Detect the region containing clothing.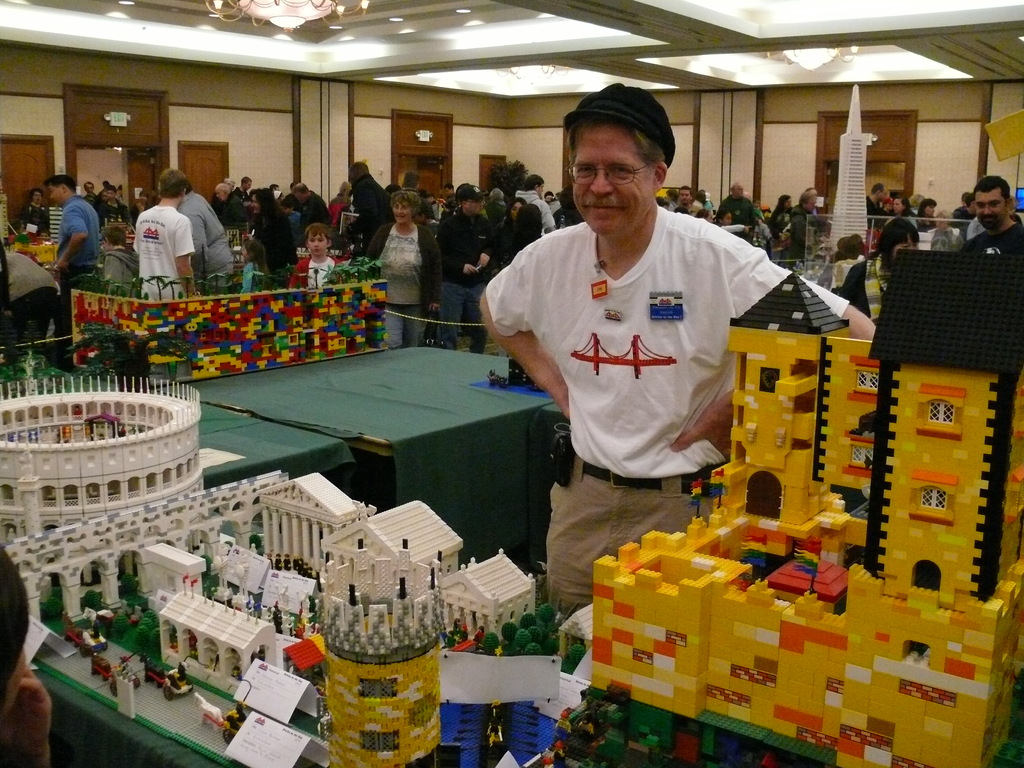
{"x1": 864, "y1": 188, "x2": 888, "y2": 221}.
